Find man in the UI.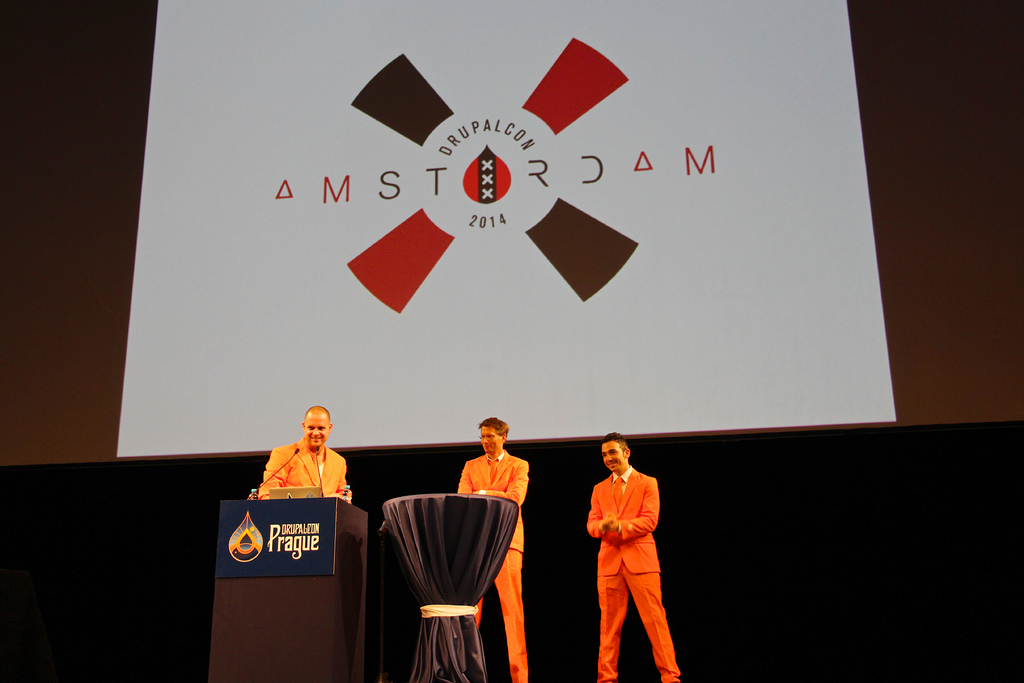
UI element at {"left": 580, "top": 427, "right": 675, "bottom": 681}.
